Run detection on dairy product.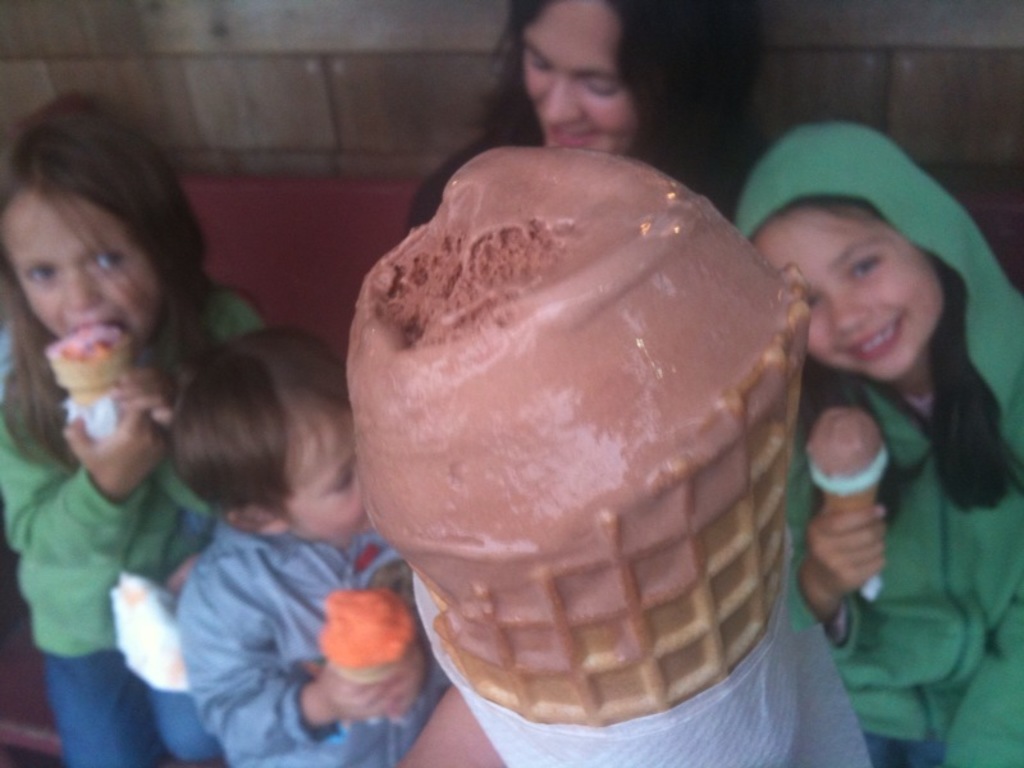
Result: bbox=(40, 317, 118, 383).
